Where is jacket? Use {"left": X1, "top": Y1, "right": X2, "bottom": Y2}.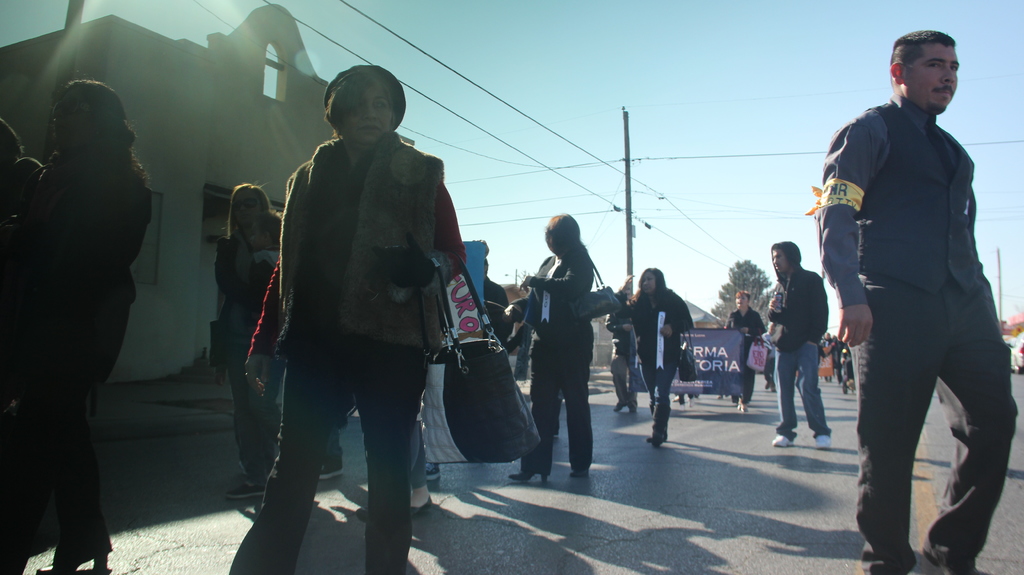
{"left": 5, "top": 123, "right": 159, "bottom": 392}.
